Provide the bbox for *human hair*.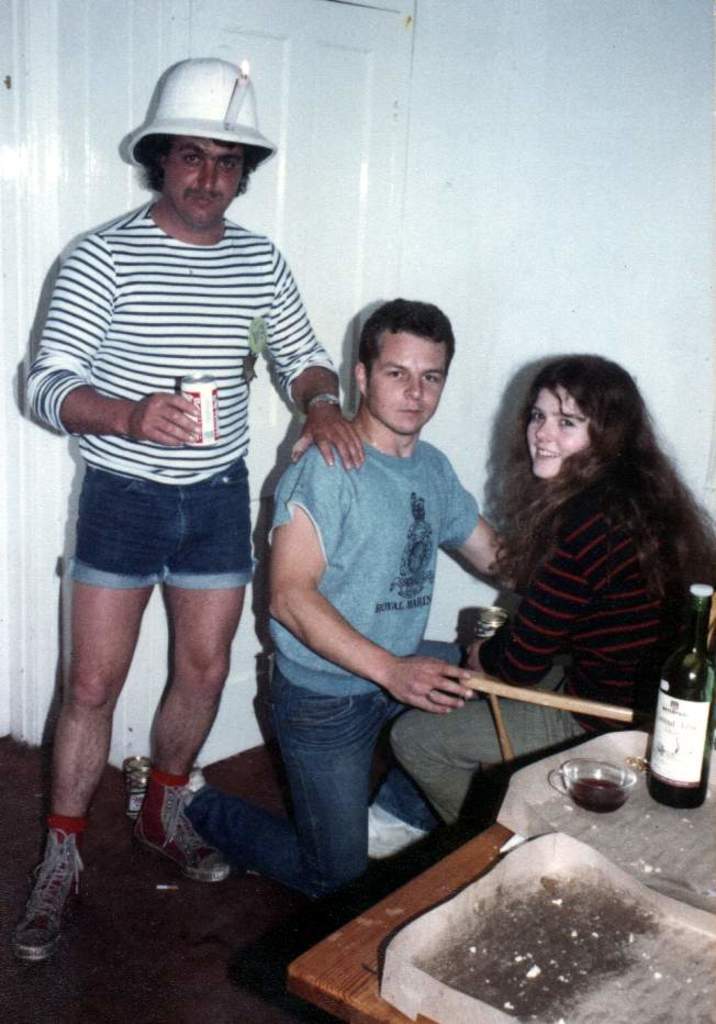
<bbox>360, 297, 456, 393</bbox>.
